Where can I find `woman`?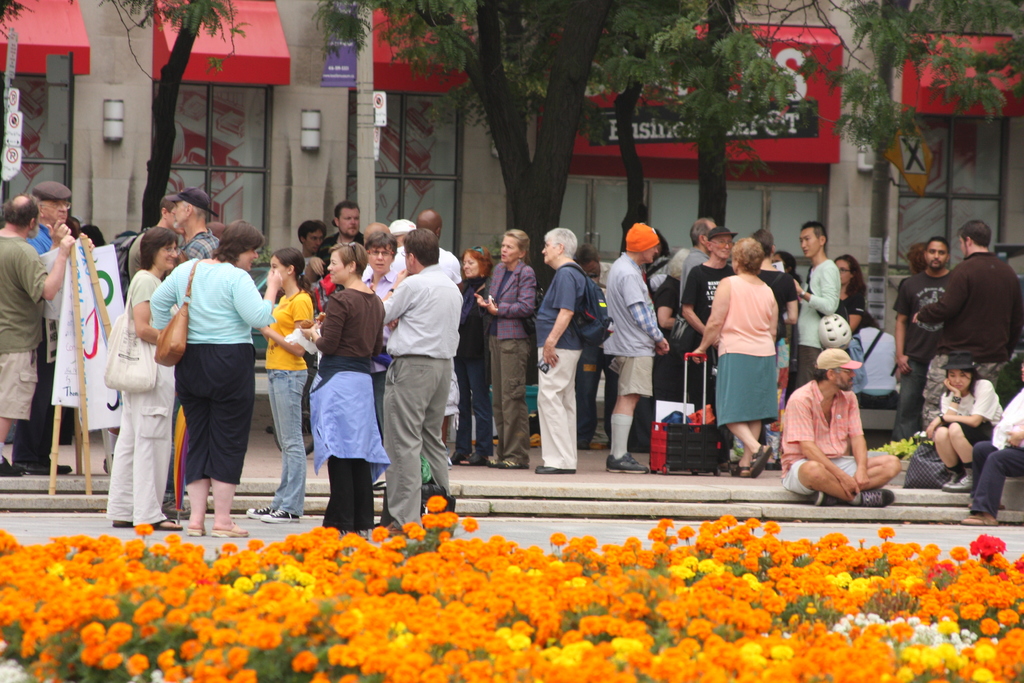
You can find it at pyautogui.locateOnScreen(690, 235, 782, 478).
